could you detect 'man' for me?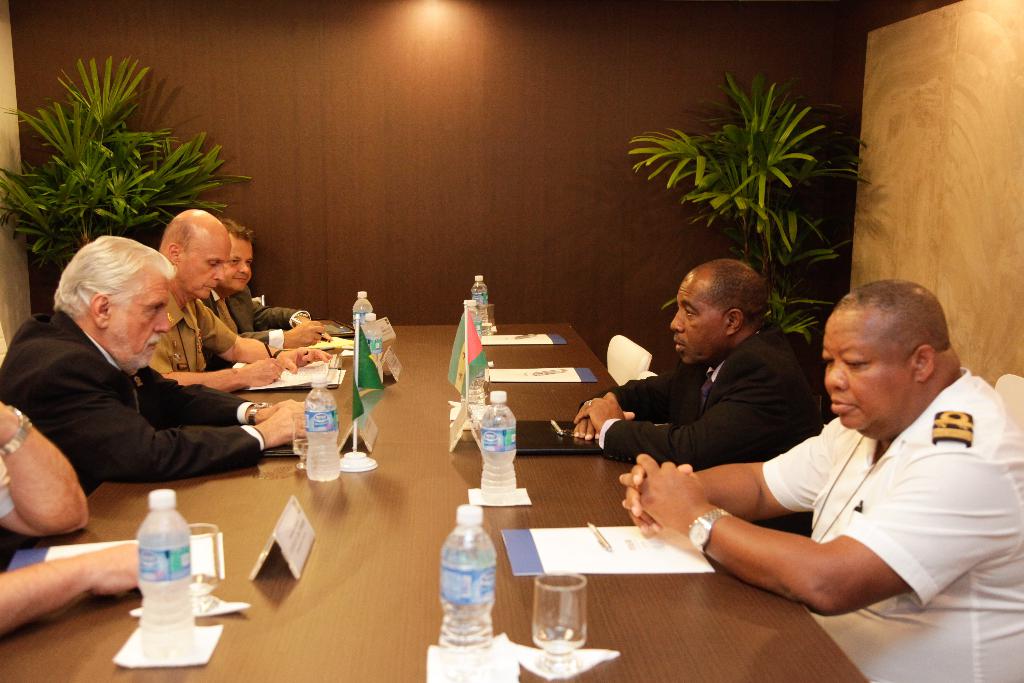
Detection result: [left=615, top=283, right=1023, bottom=682].
